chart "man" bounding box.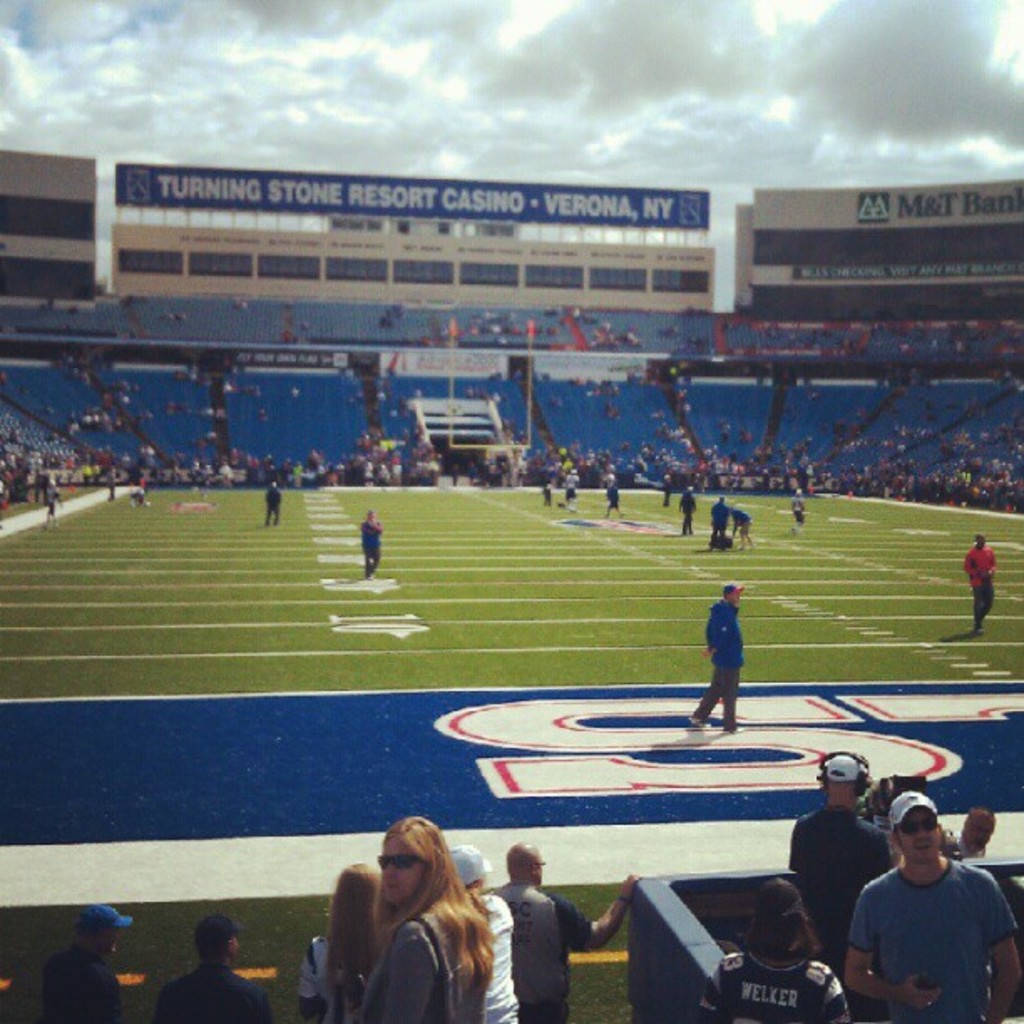
Charted: (left=955, top=514, right=1006, bottom=643).
